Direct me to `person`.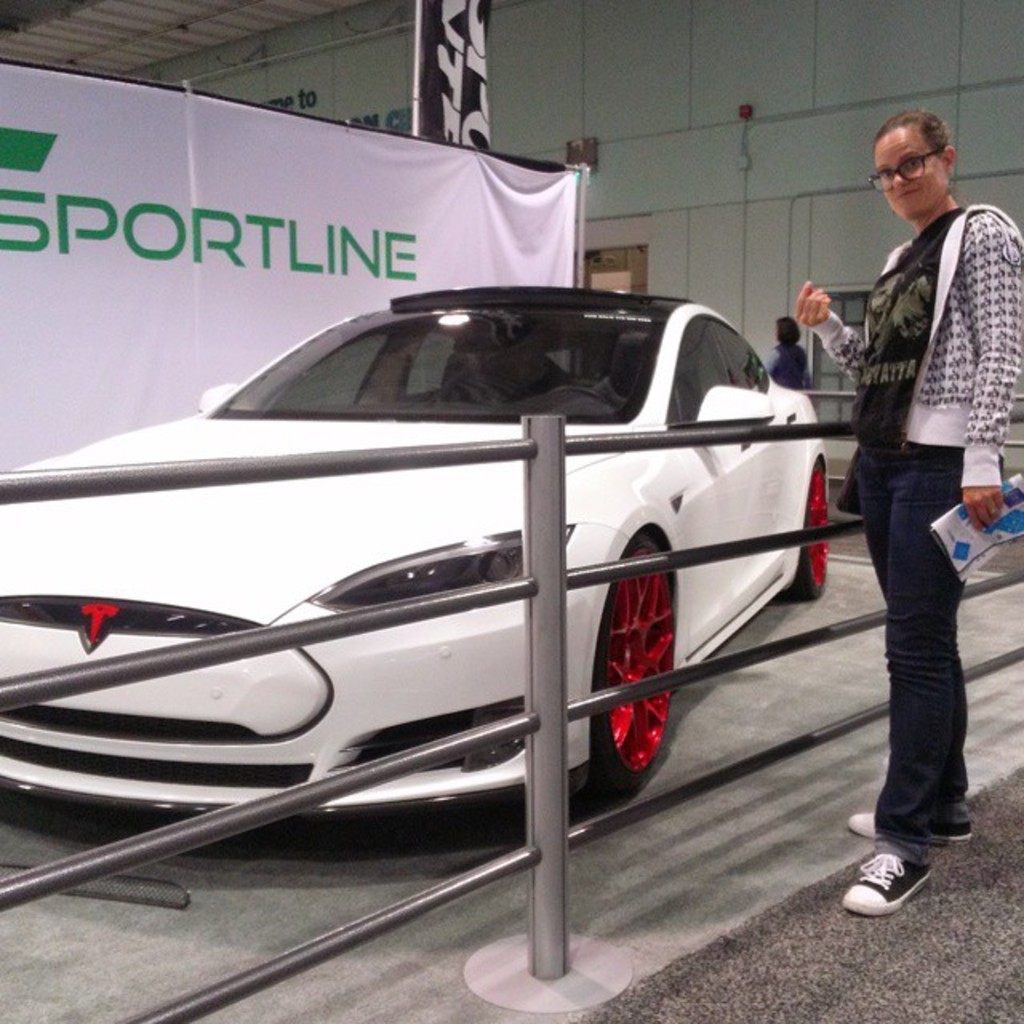
Direction: box(818, 54, 1013, 869).
